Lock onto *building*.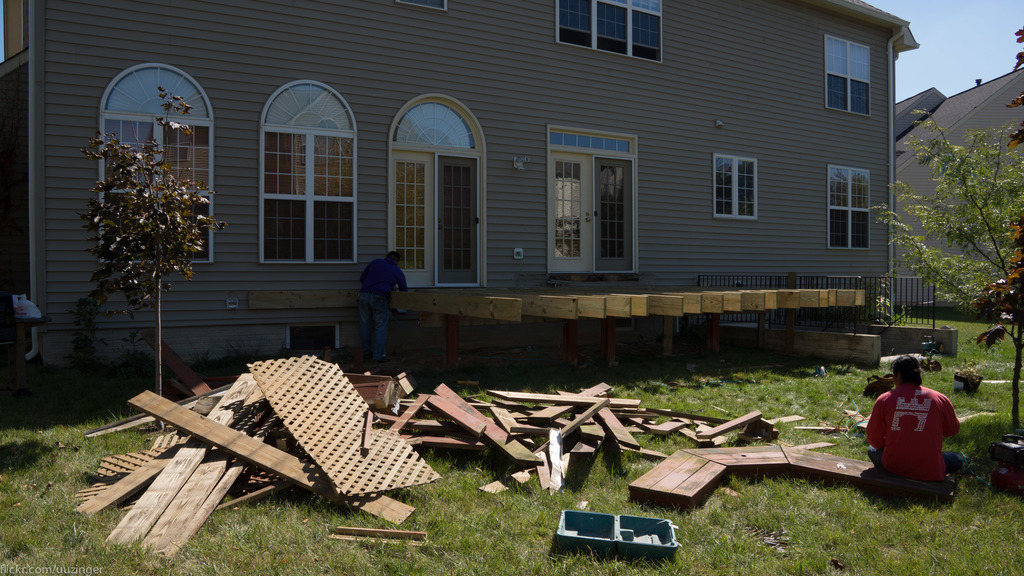
Locked: region(3, 0, 925, 367).
